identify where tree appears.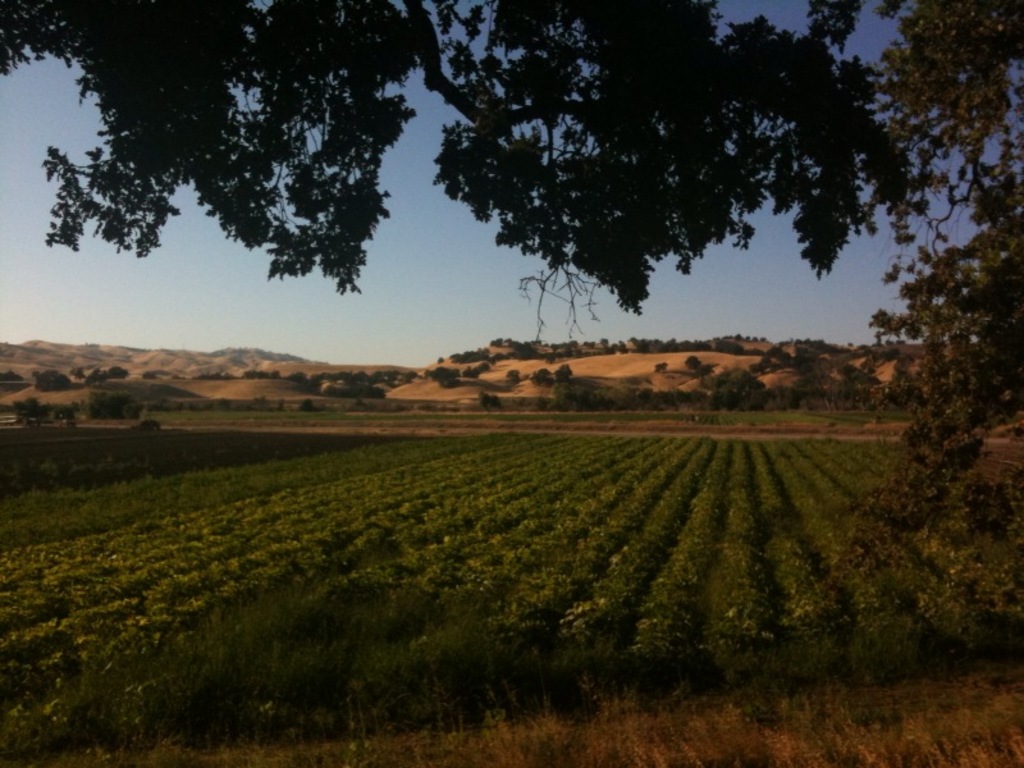
Appears at crop(0, 0, 1023, 525).
